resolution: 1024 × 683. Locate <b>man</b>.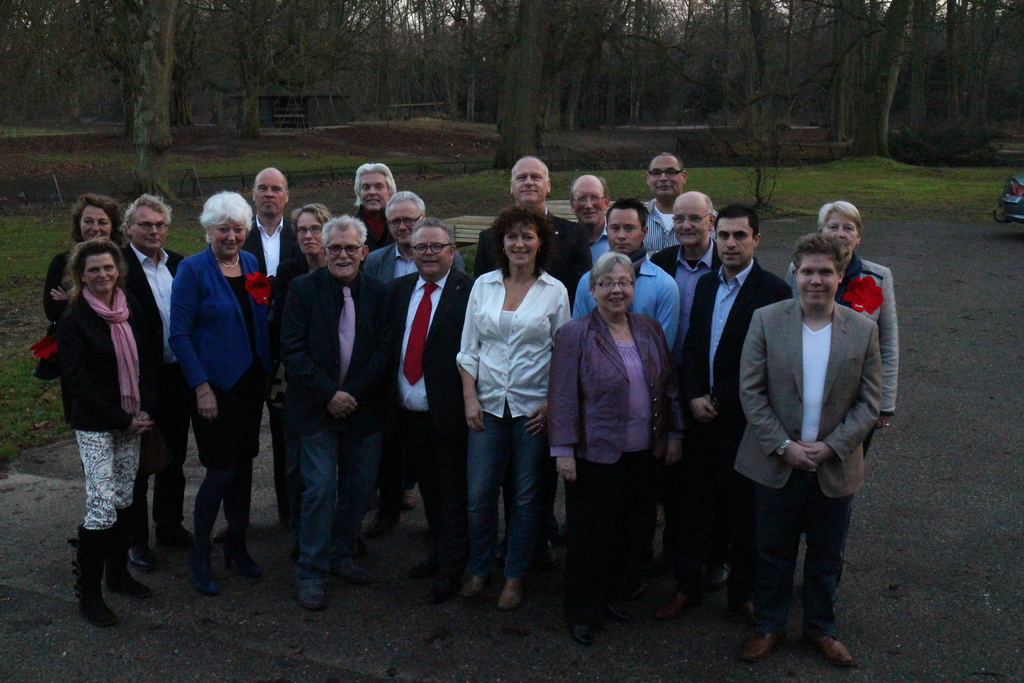
BBox(357, 192, 462, 530).
